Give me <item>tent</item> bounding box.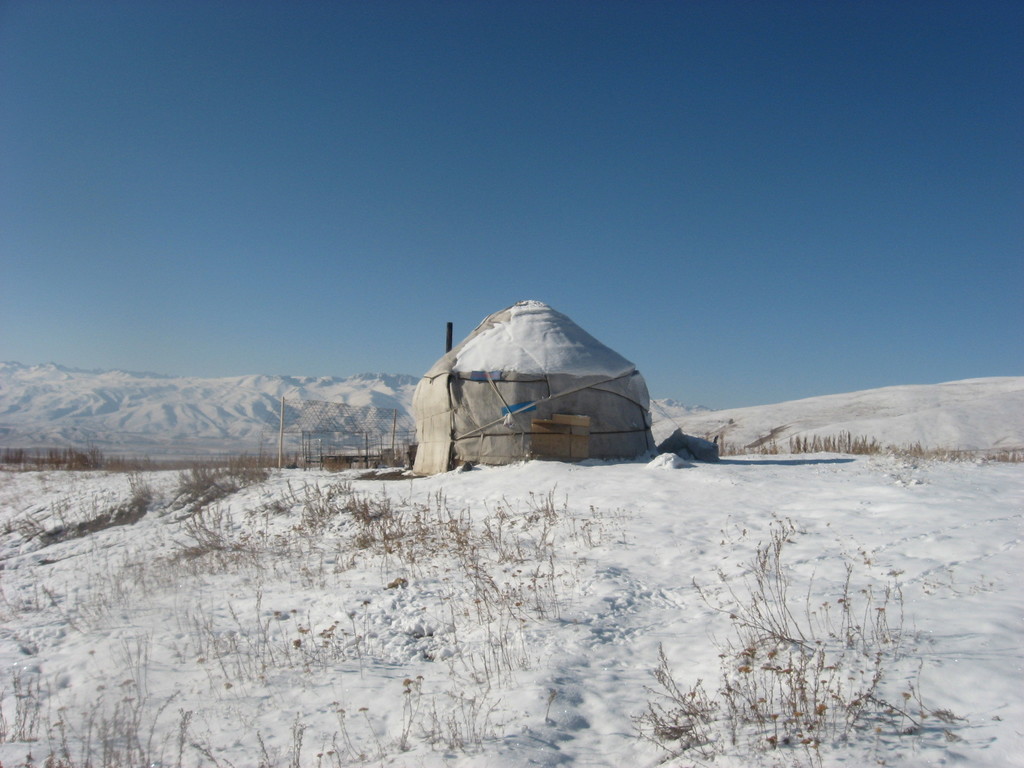
l=402, t=308, r=669, b=477.
